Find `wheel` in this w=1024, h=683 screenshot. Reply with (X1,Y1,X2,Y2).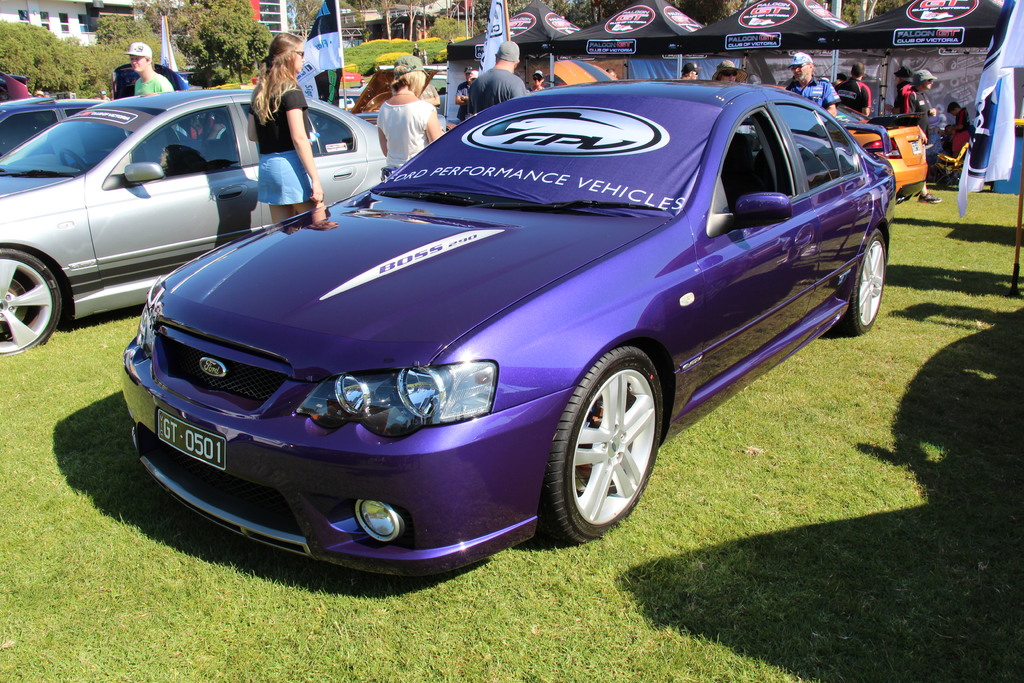
(61,149,87,170).
